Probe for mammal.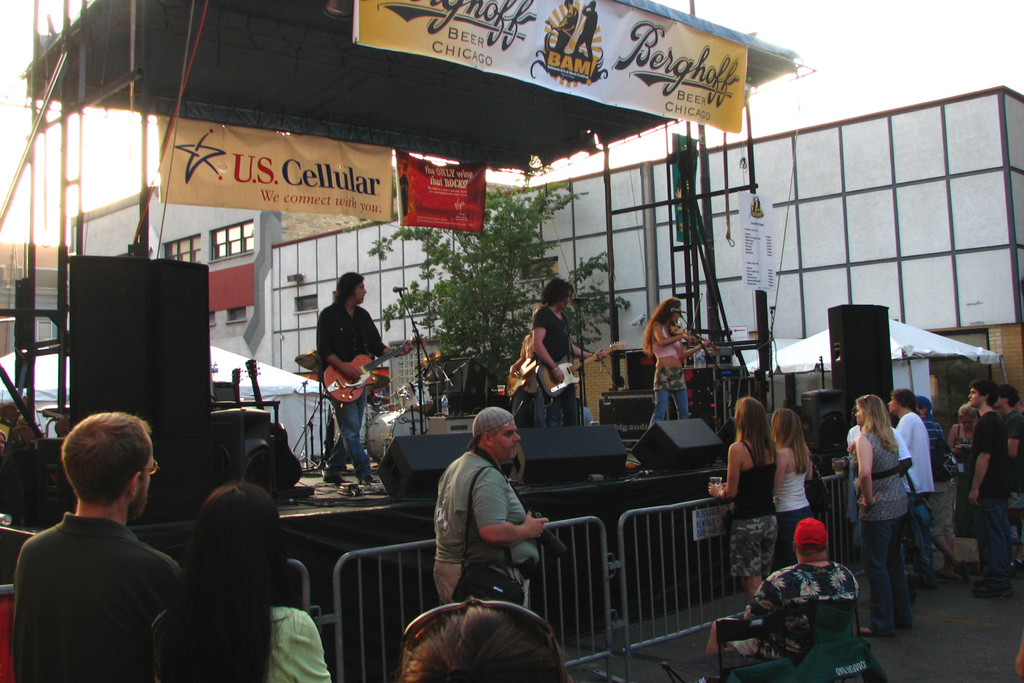
Probe result: x1=567 y1=0 x2=596 y2=62.
